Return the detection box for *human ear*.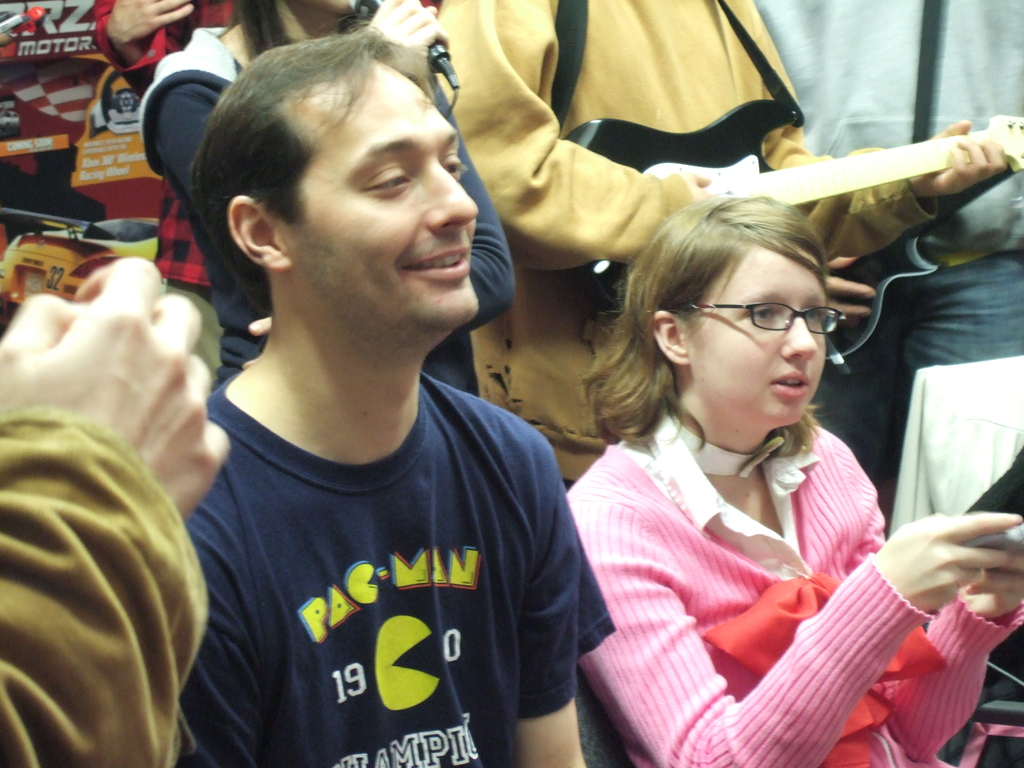
647, 312, 689, 366.
